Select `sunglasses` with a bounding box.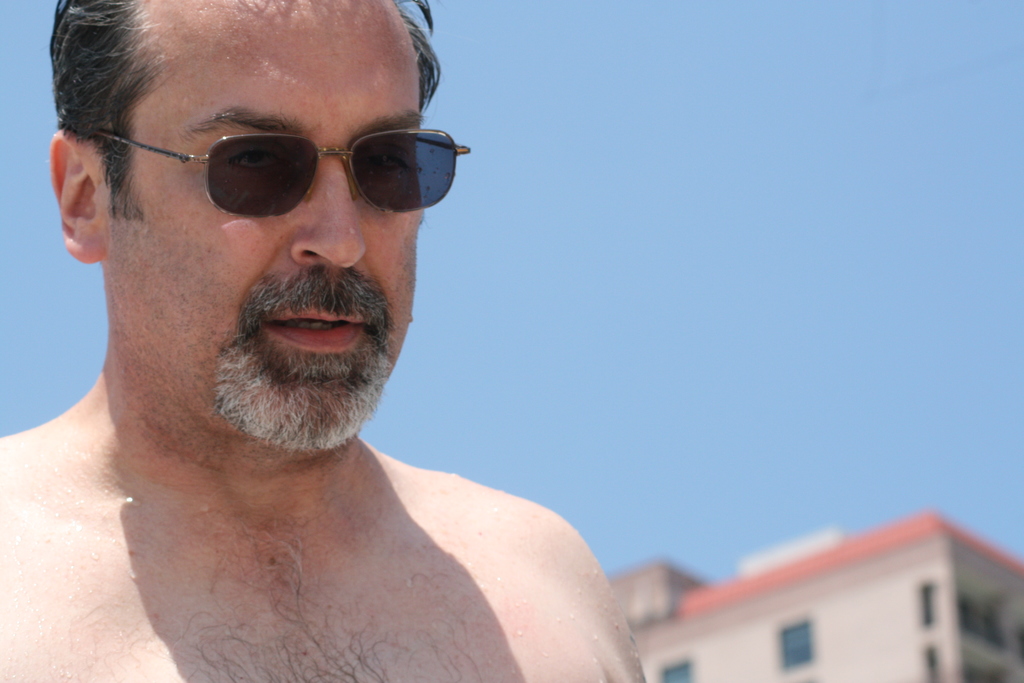
83, 128, 472, 220.
